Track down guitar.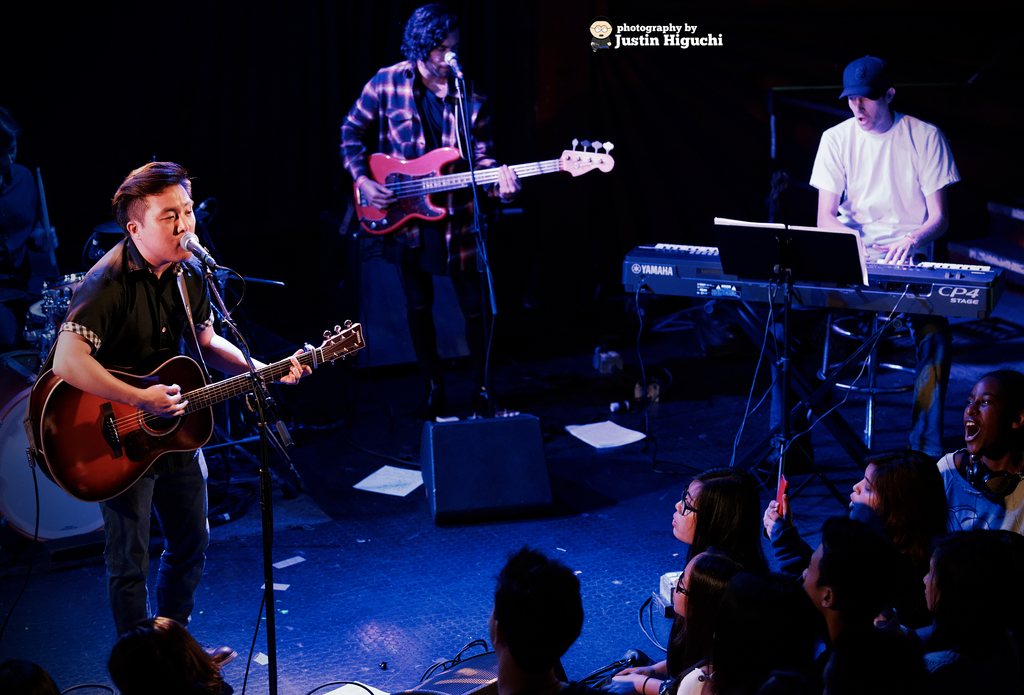
Tracked to crop(345, 127, 612, 232).
